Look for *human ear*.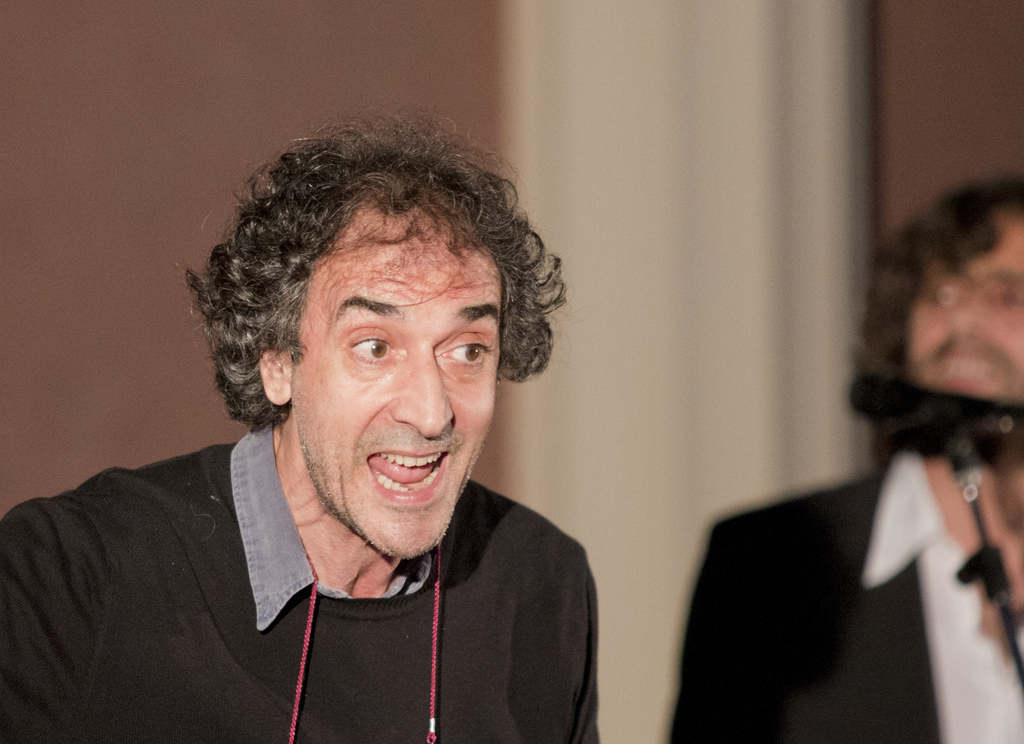
Found: 260/349/293/406.
